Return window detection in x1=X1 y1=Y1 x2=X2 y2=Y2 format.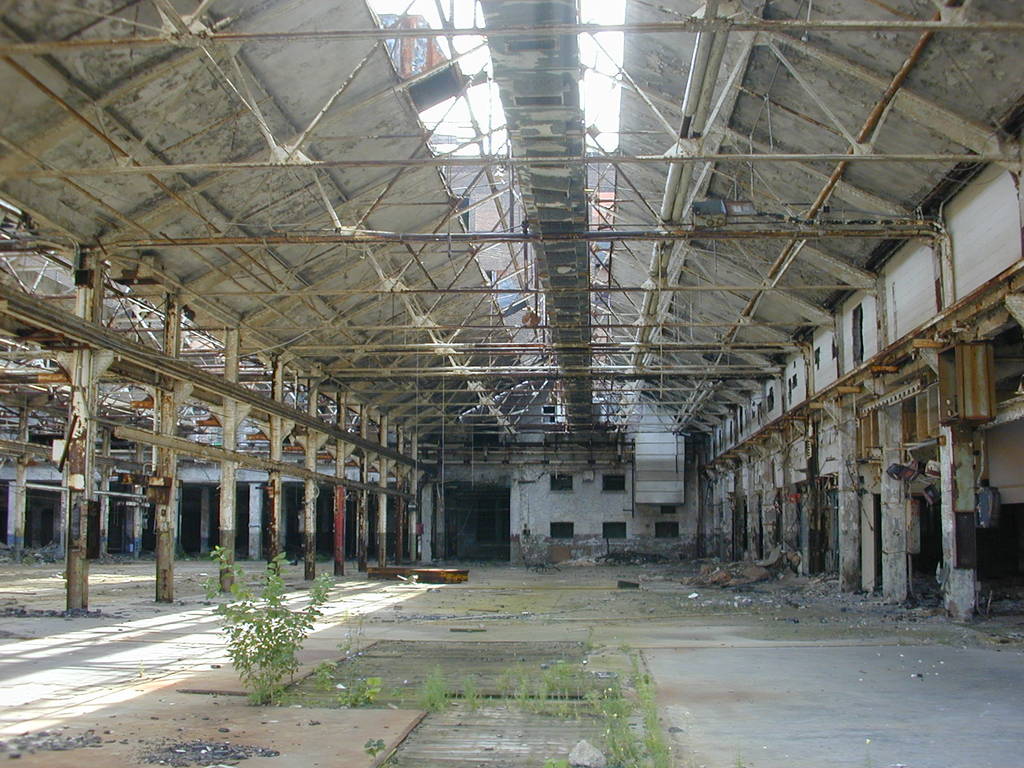
x1=604 y1=526 x2=627 y2=538.
